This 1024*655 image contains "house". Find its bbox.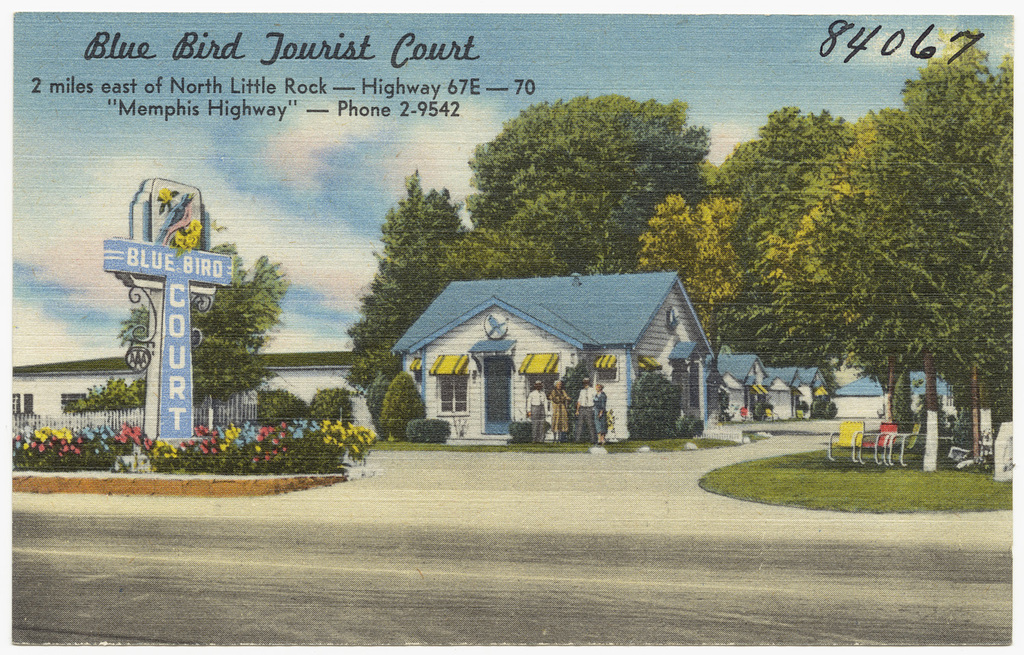
x1=710, y1=347, x2=818, y2=416.
